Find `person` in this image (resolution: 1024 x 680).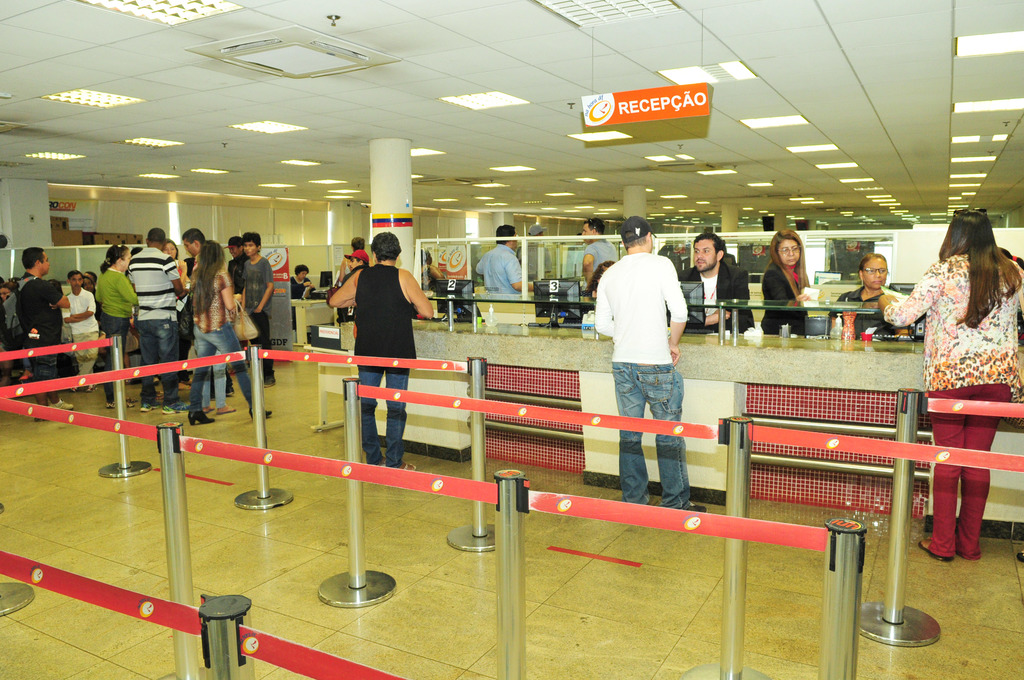
bbox=[881, 210, 1023, 560].
